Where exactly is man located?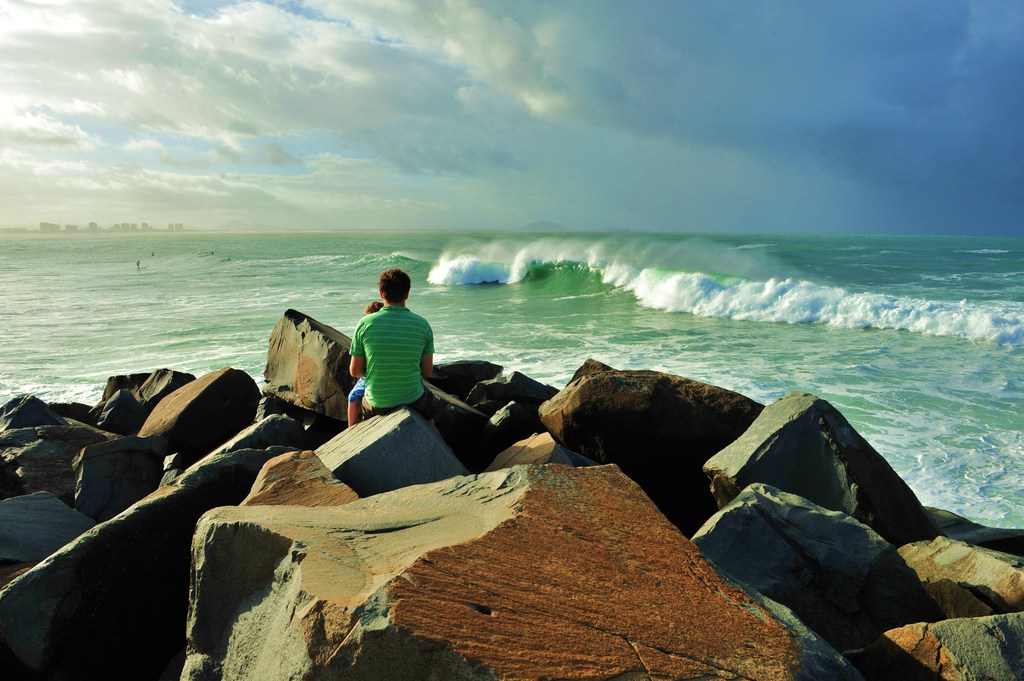
Its bounding box is locate(339, 269, 446, 434).
